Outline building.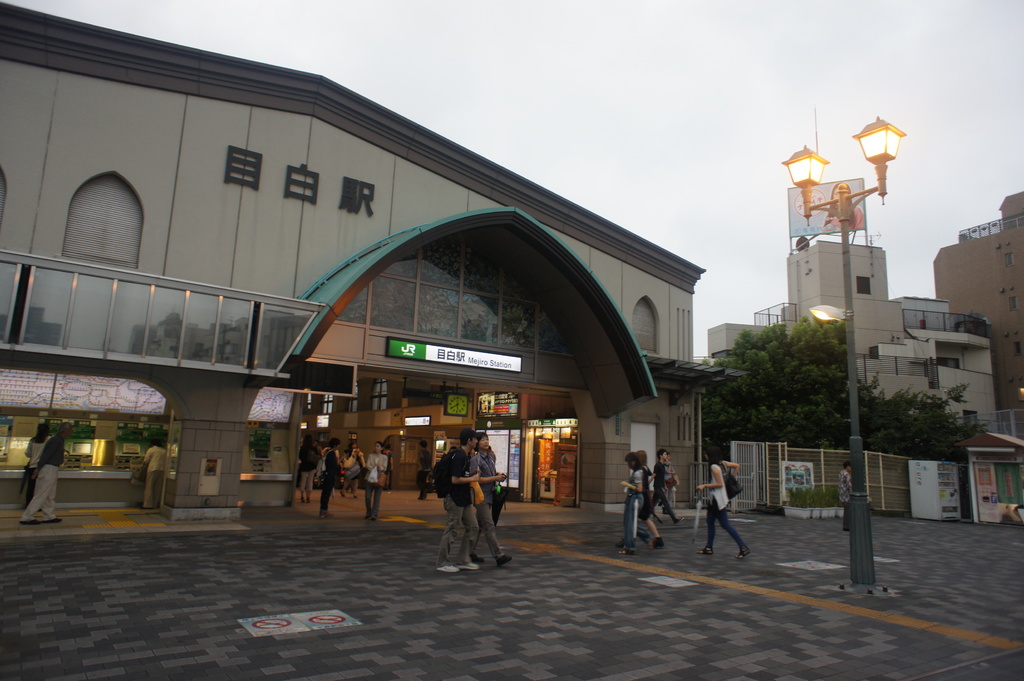
Outline: x1=0 y1=0 x2=724 y2=529.
